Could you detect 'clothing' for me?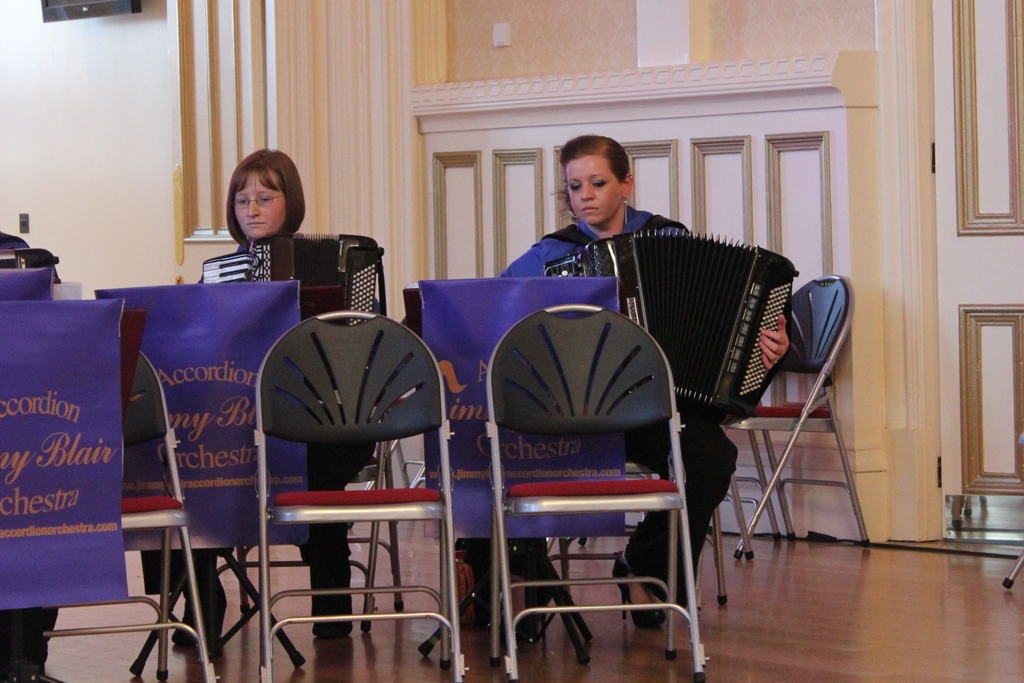
Detection result: region(177, 239, 383, 563).
